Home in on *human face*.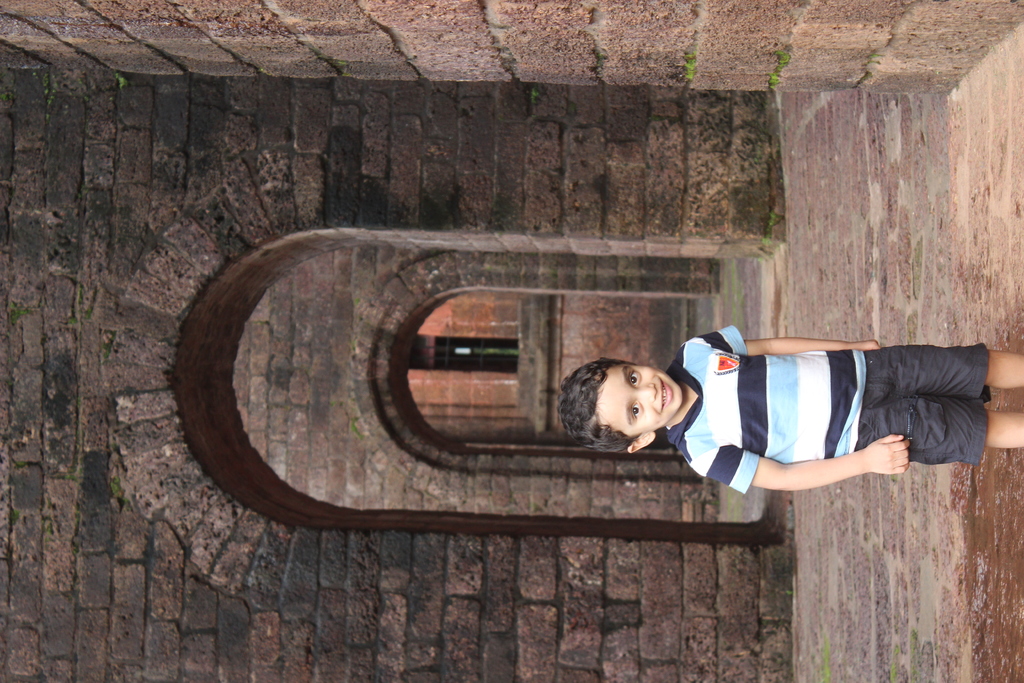
Homed in at bbox=[597, 358, 676, 431].
